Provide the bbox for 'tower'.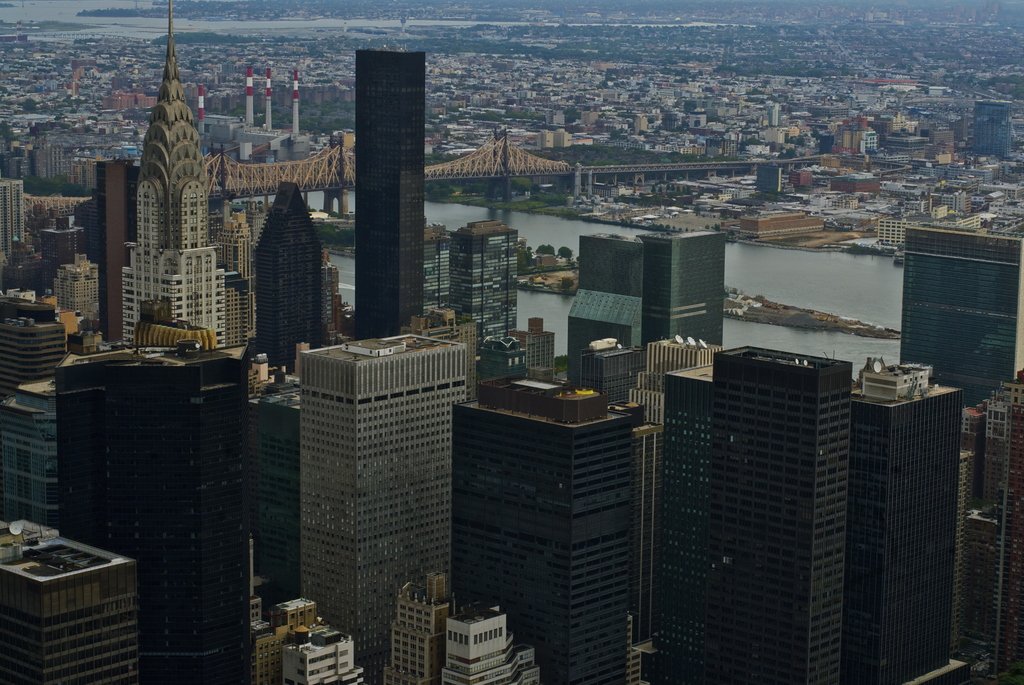
0/374/63/533.
